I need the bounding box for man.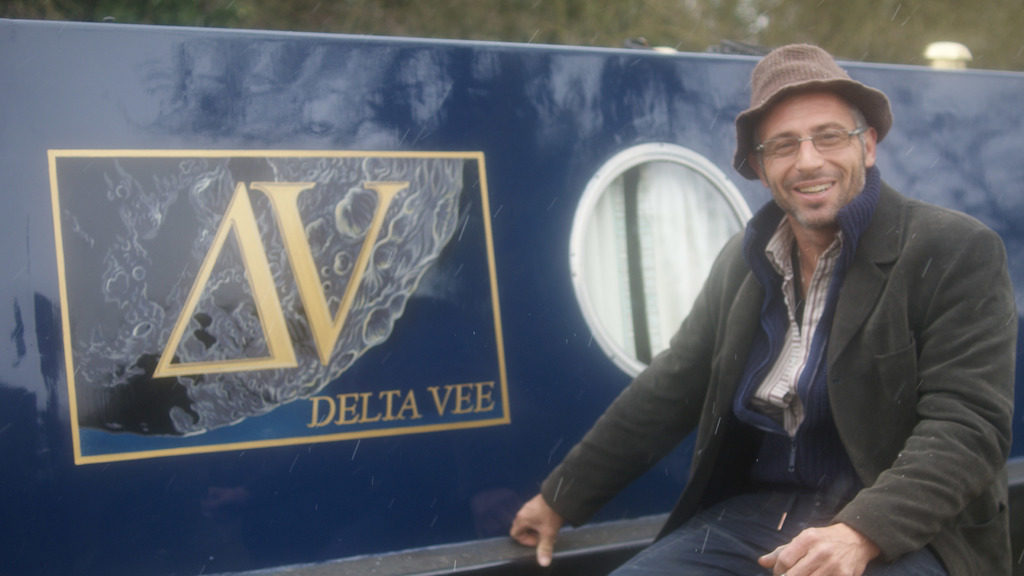
Here it is: bbox(573, 50, 999, 565).
